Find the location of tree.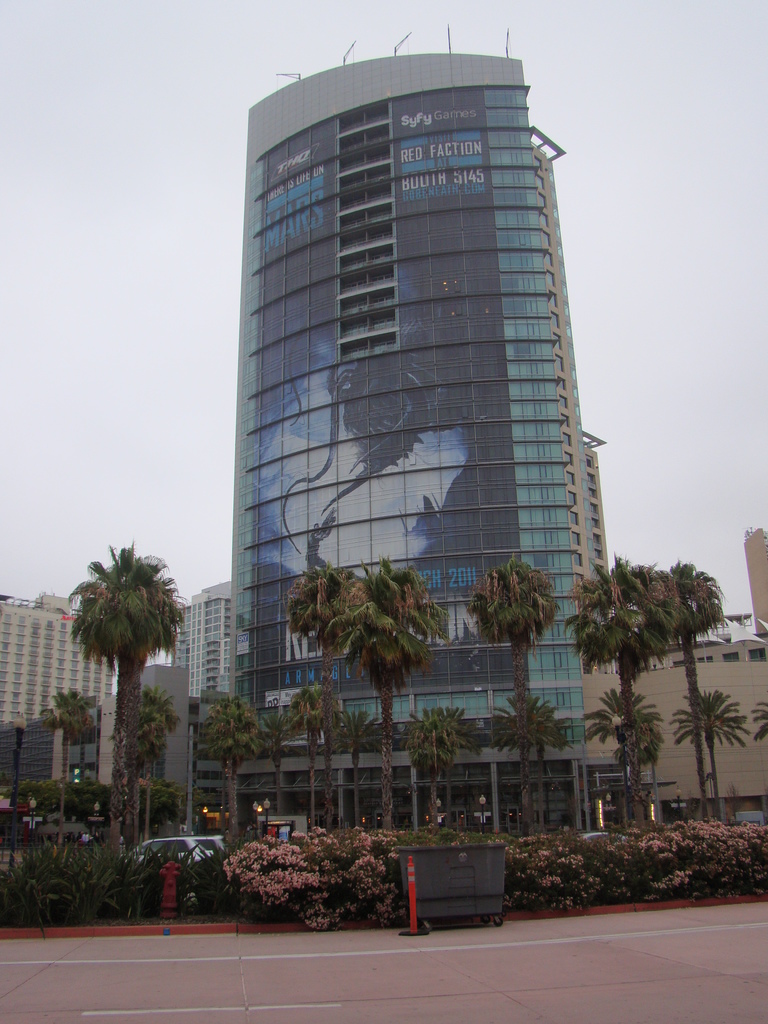
Location: bbox(329, 710, 372, 845).
